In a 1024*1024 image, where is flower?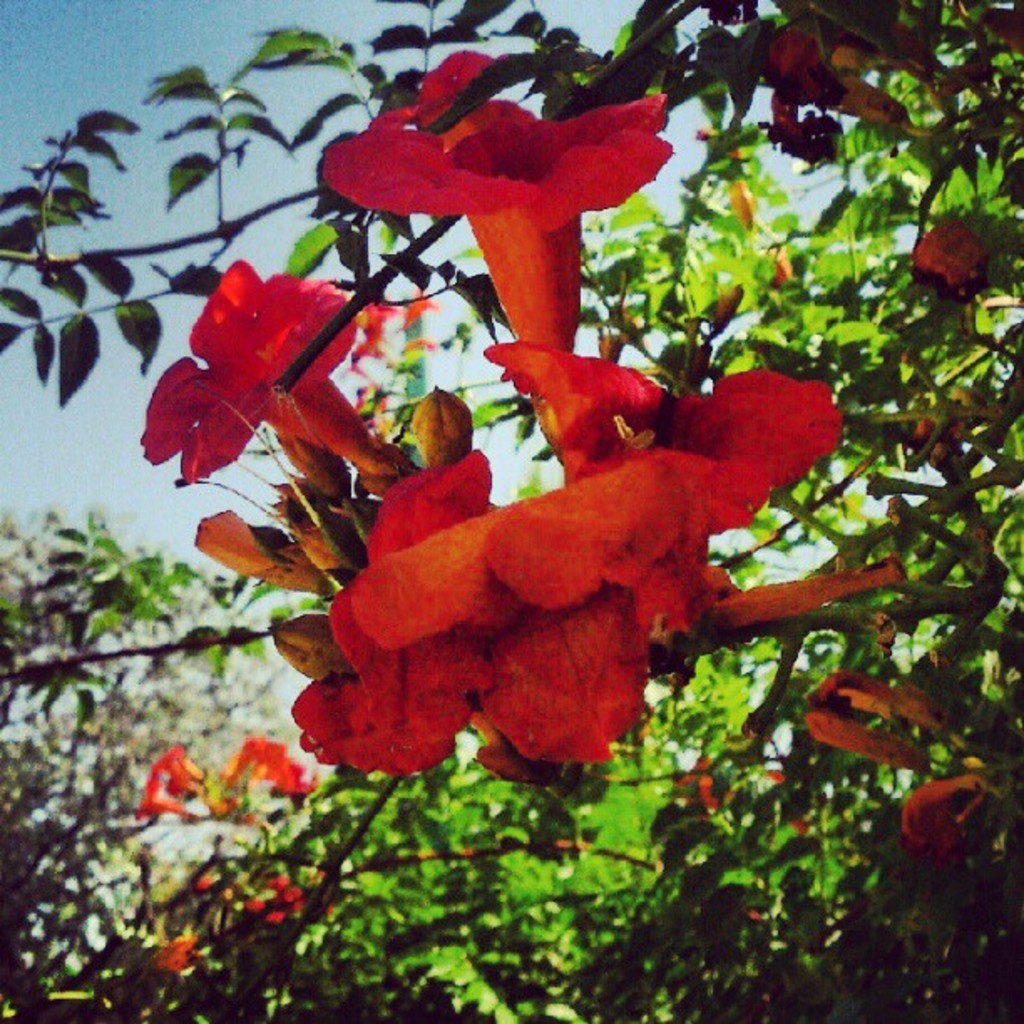
bbox(246, 875, 305, 925).
